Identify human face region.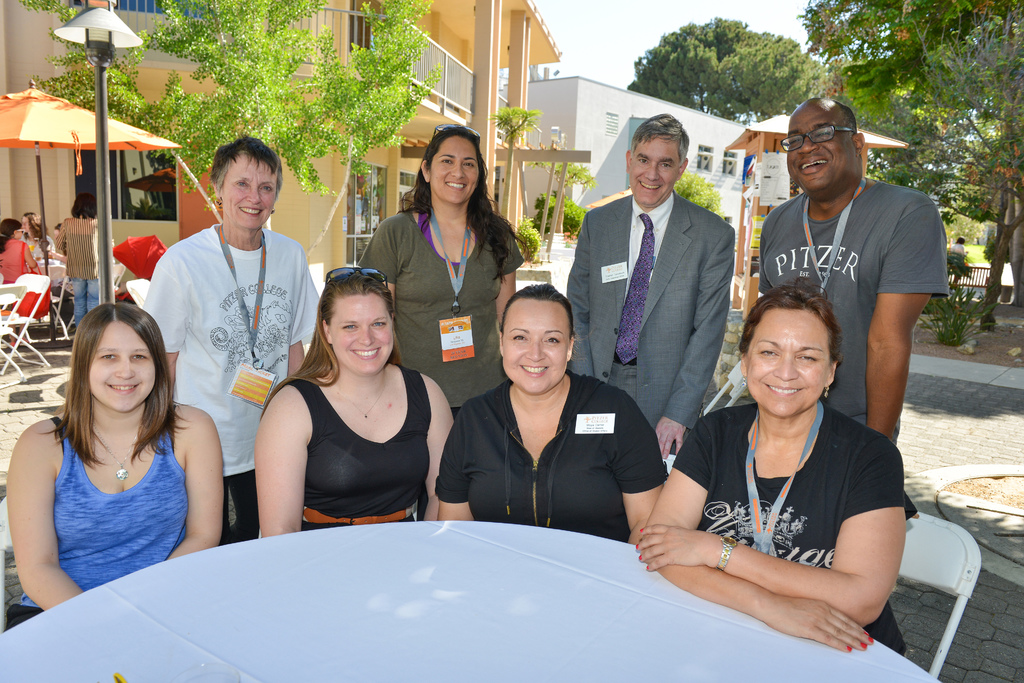
Region: {"left": 746, "top": 307, "right": 828, "bottom": 414}.
